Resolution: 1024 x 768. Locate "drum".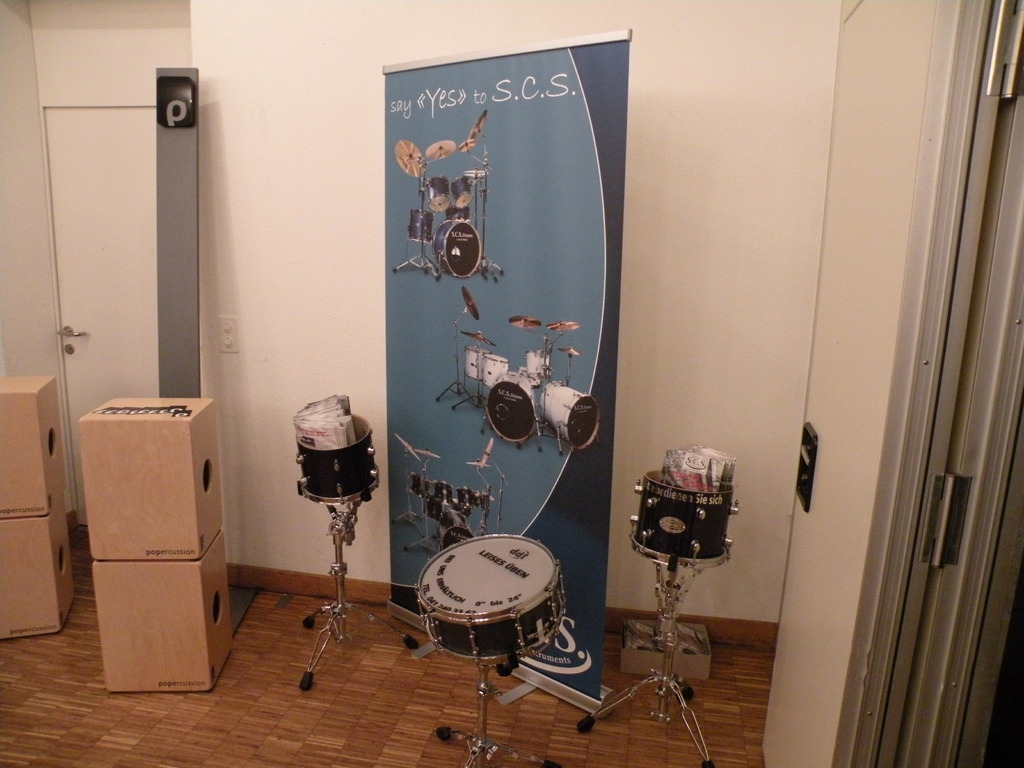
pyautogui.locateOnScreen(628, 467, 740, 570).
